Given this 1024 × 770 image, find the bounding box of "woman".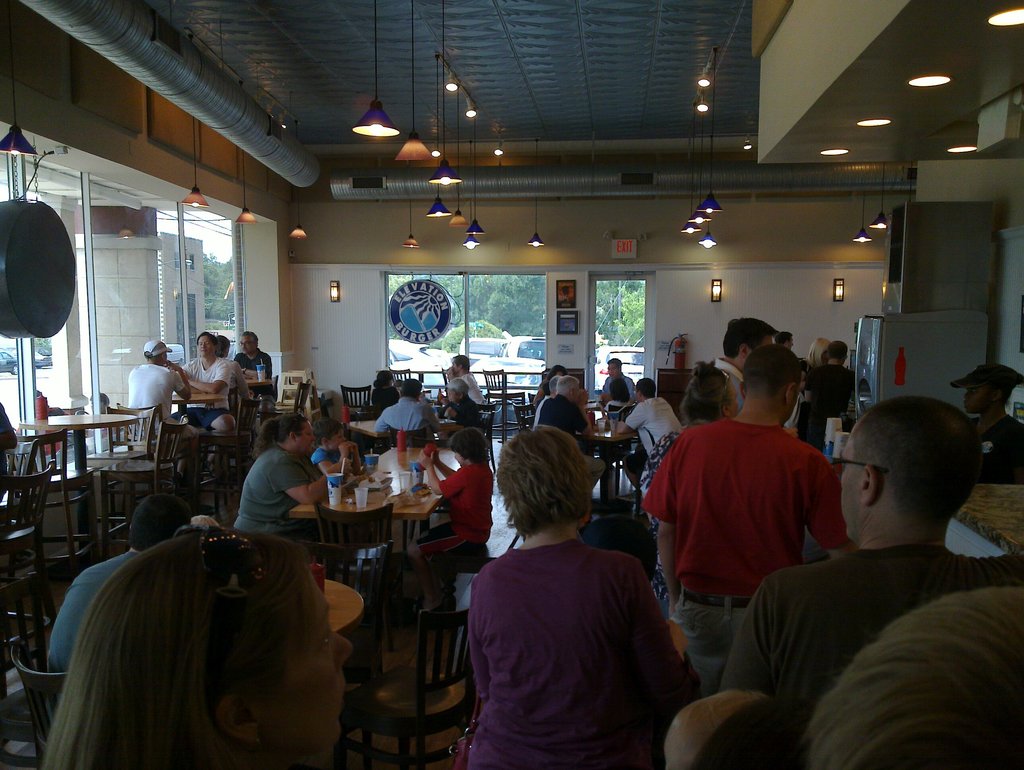
467/426/671/766.
